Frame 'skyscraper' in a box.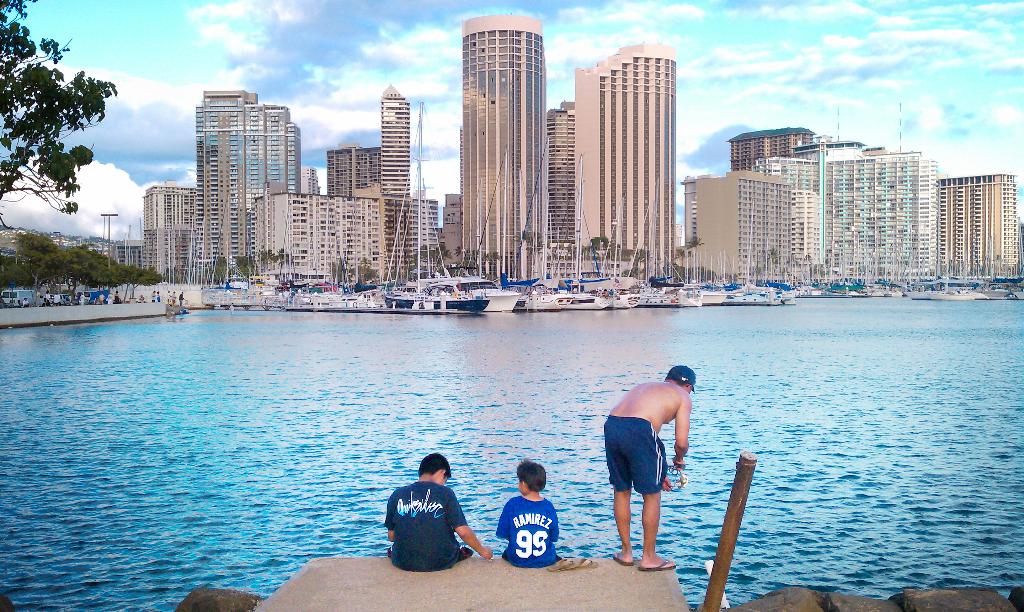
bbox=[545, 104, 586, 264].
